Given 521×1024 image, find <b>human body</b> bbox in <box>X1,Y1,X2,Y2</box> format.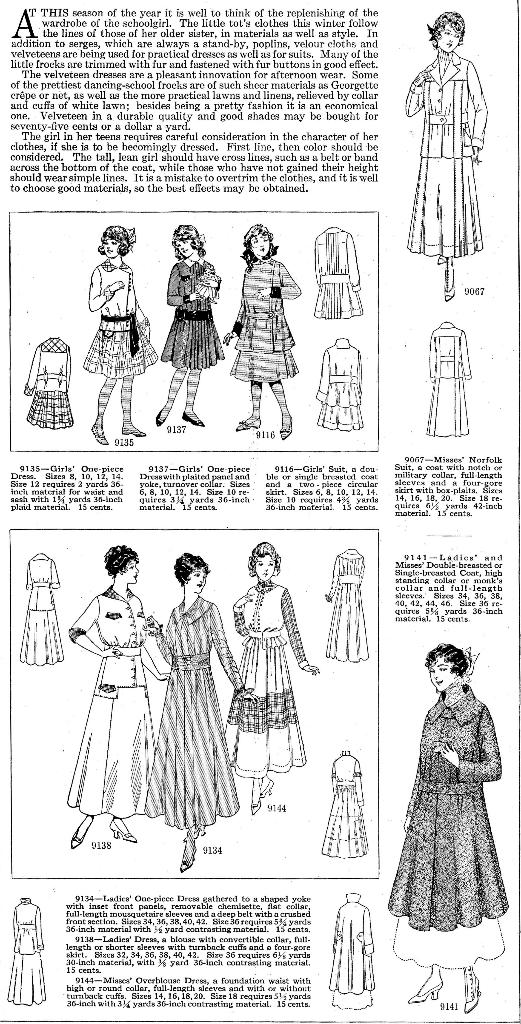
<box>225,256,302,434</box>.
